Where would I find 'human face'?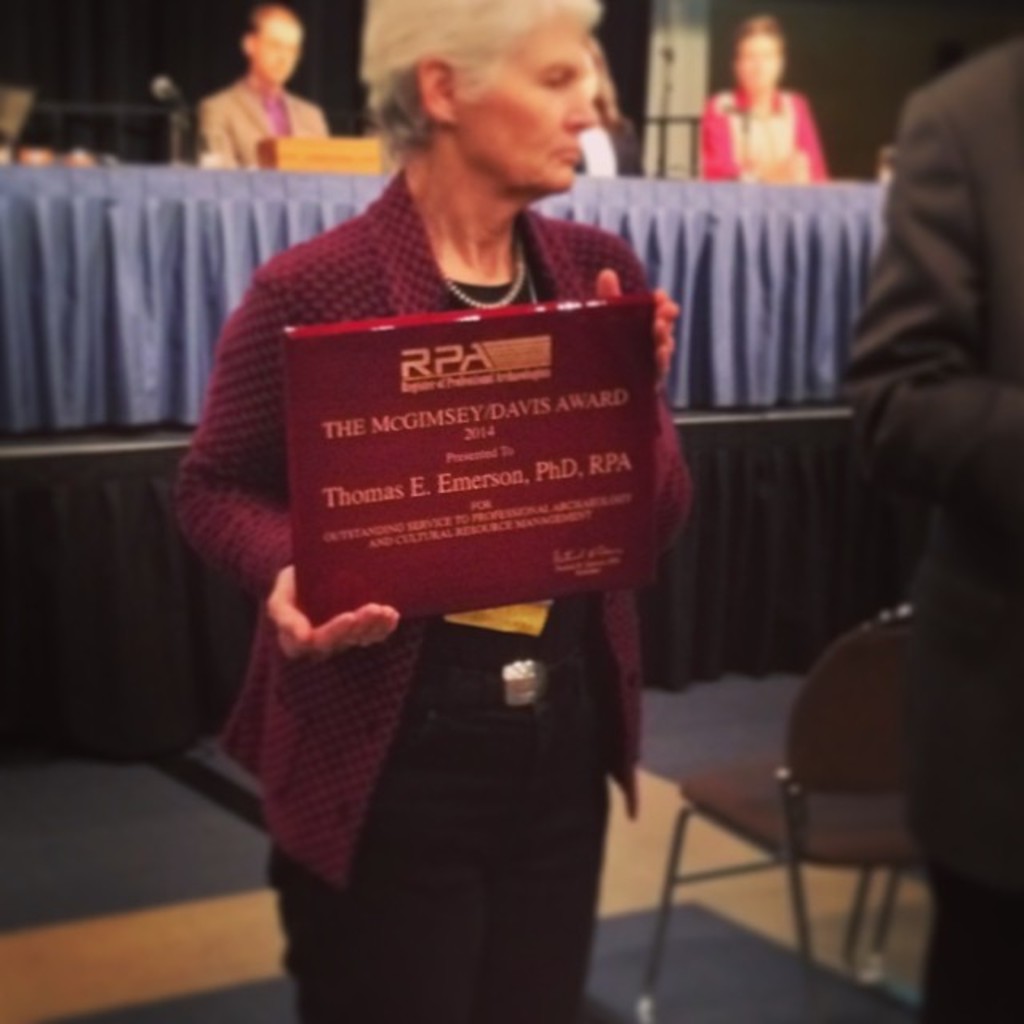
At (x1=456, y1=27, x2=592, y2=186).
